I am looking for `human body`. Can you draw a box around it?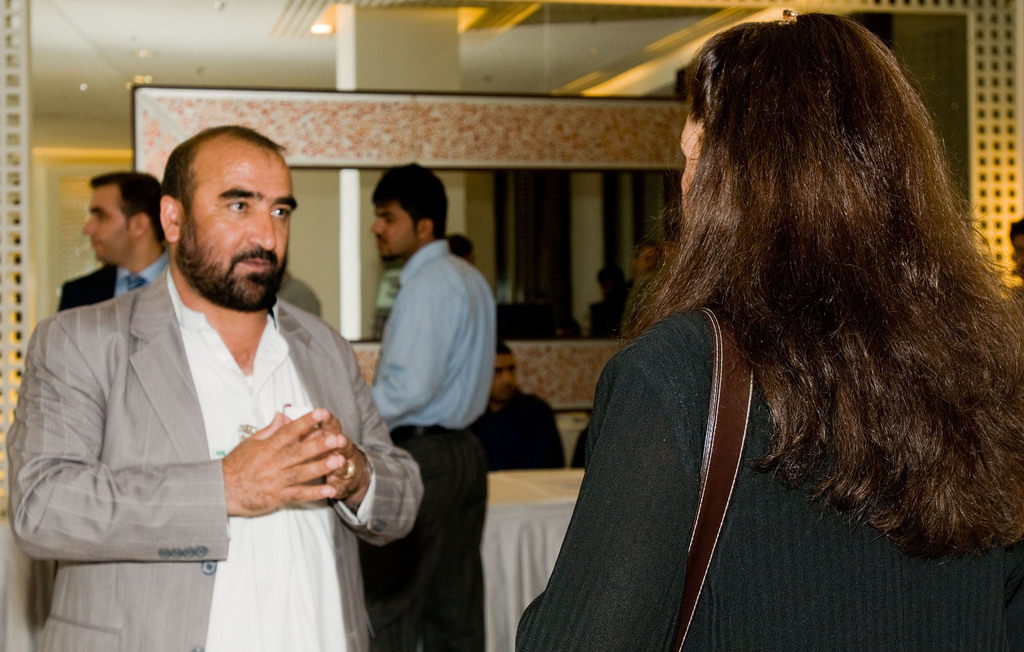
Sure, the bounding box is 58:172:168:310.
